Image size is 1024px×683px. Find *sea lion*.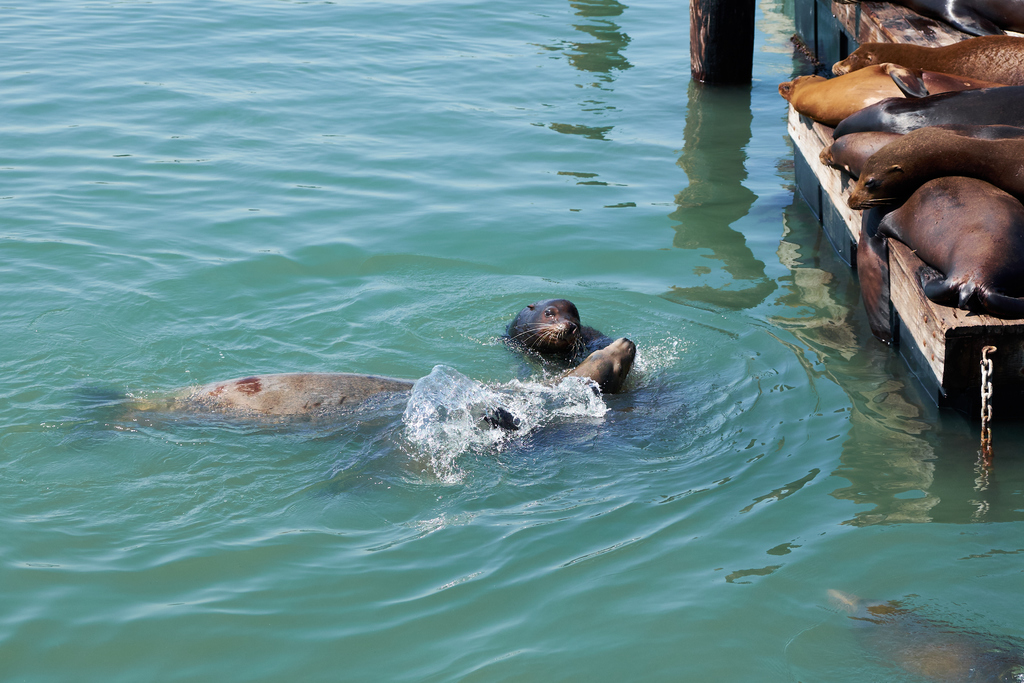
(left=177, top=374, right=516, bottom=432).
